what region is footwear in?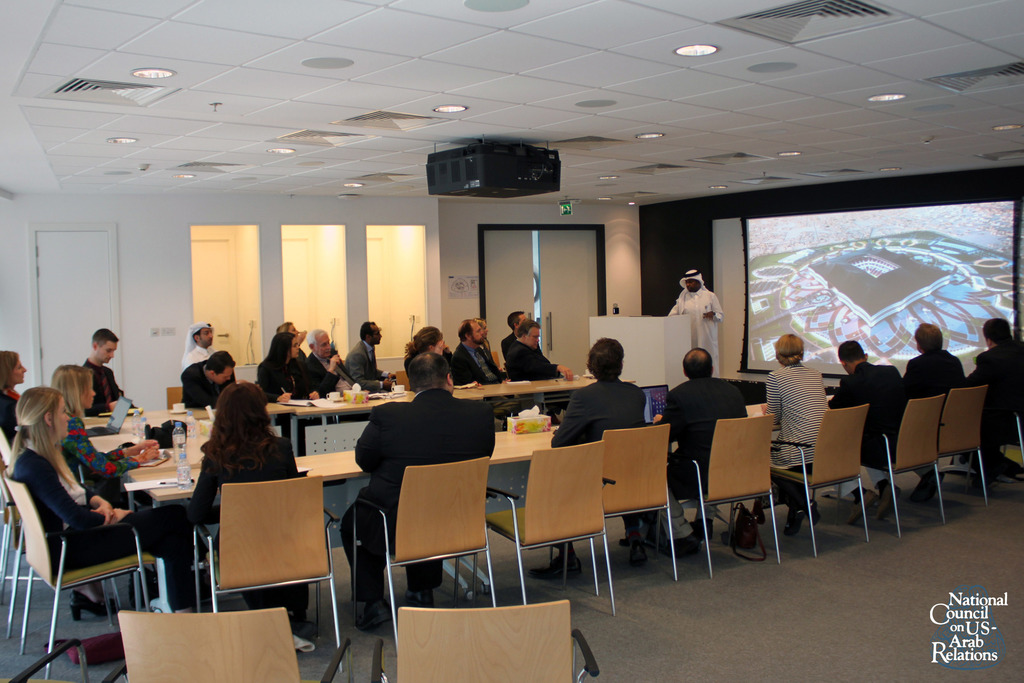
x1=530, y1=555, x2=582, y2=577.
